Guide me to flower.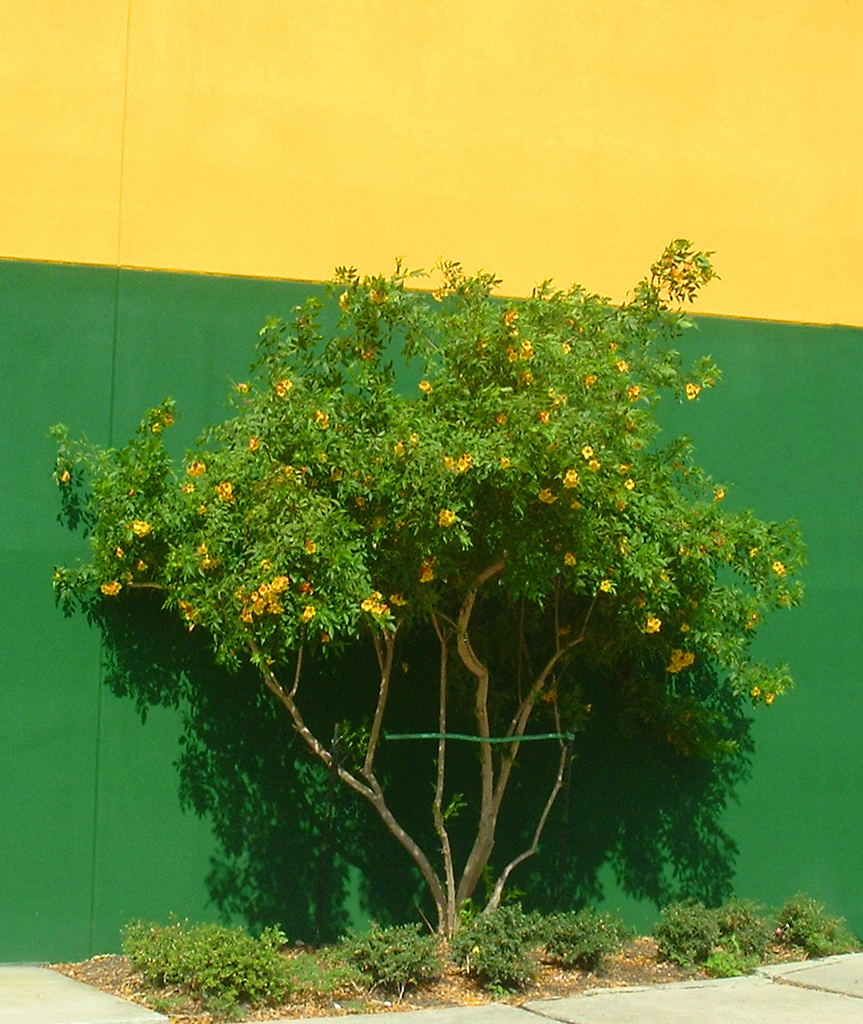
Guidance: (x1=301, y1=603, x2=318, y2=622).
